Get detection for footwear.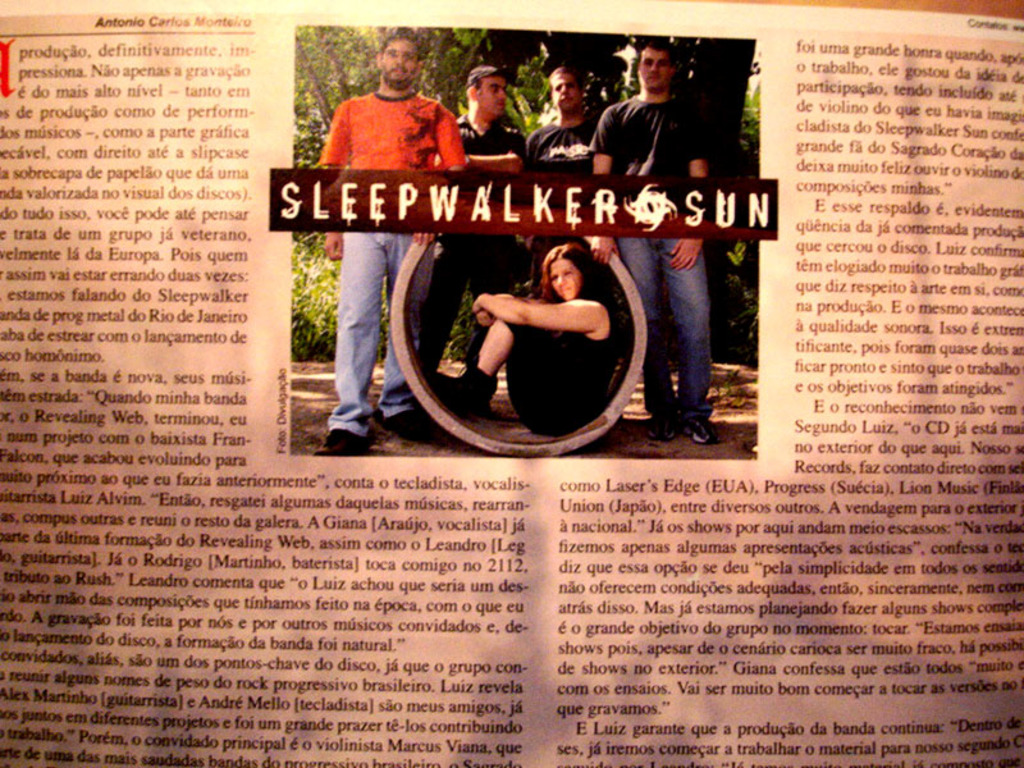
Detection: Rect(316, 428, 372, 454).
